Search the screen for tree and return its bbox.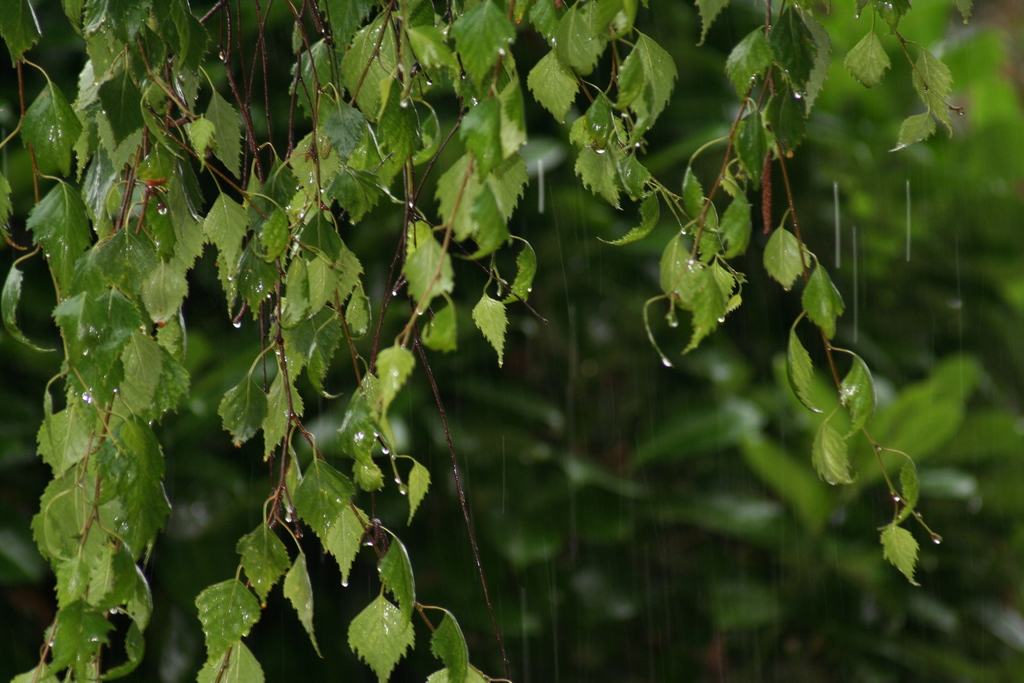
Found: left=0, top=0, right=1023, bottom=682.
